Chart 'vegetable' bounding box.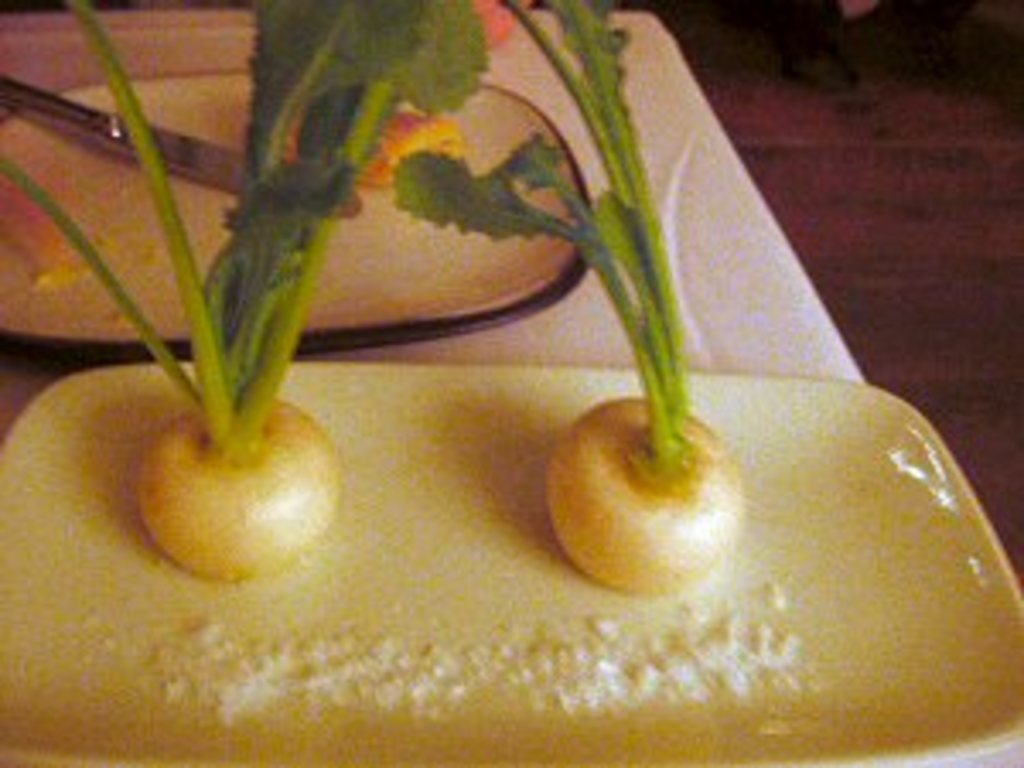
Charted: <box>0,0,498,580</box>.
